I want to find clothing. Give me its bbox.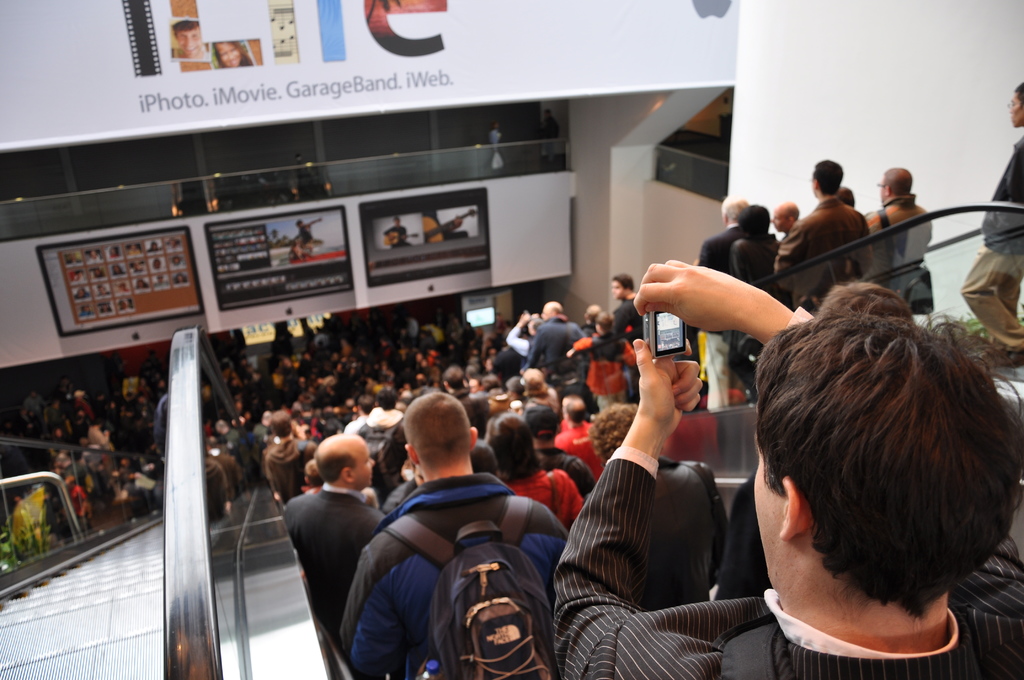
284/483/387/654.
